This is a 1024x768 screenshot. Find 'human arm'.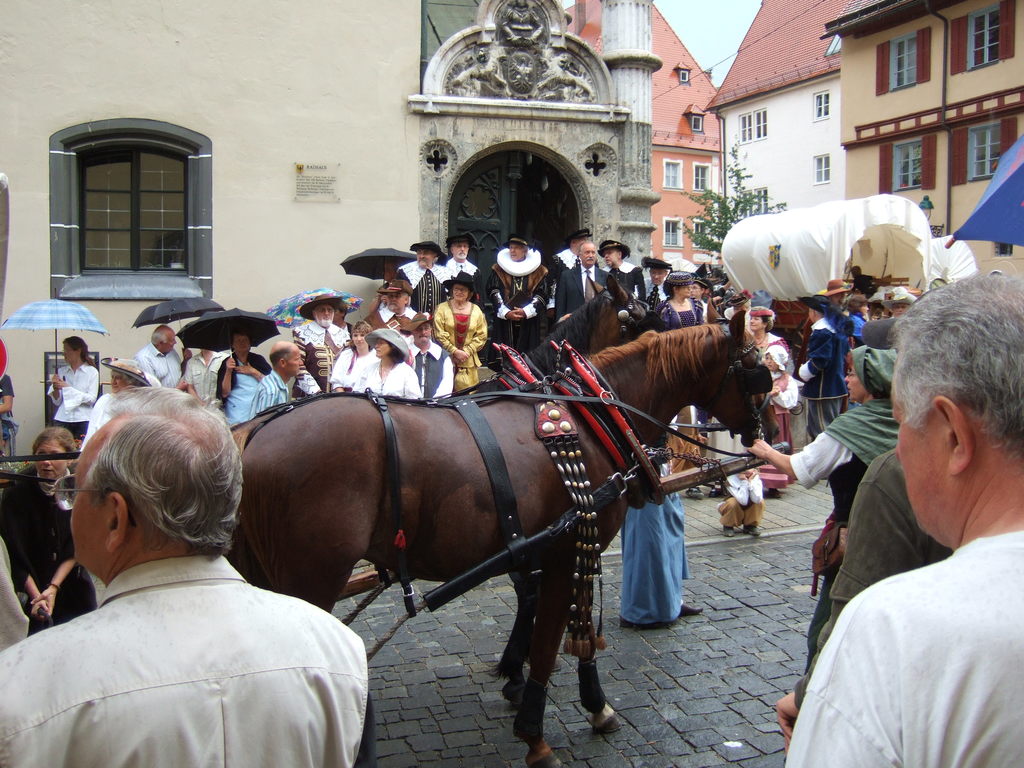
Bounding box: <box>133,351,153,374</box>.
